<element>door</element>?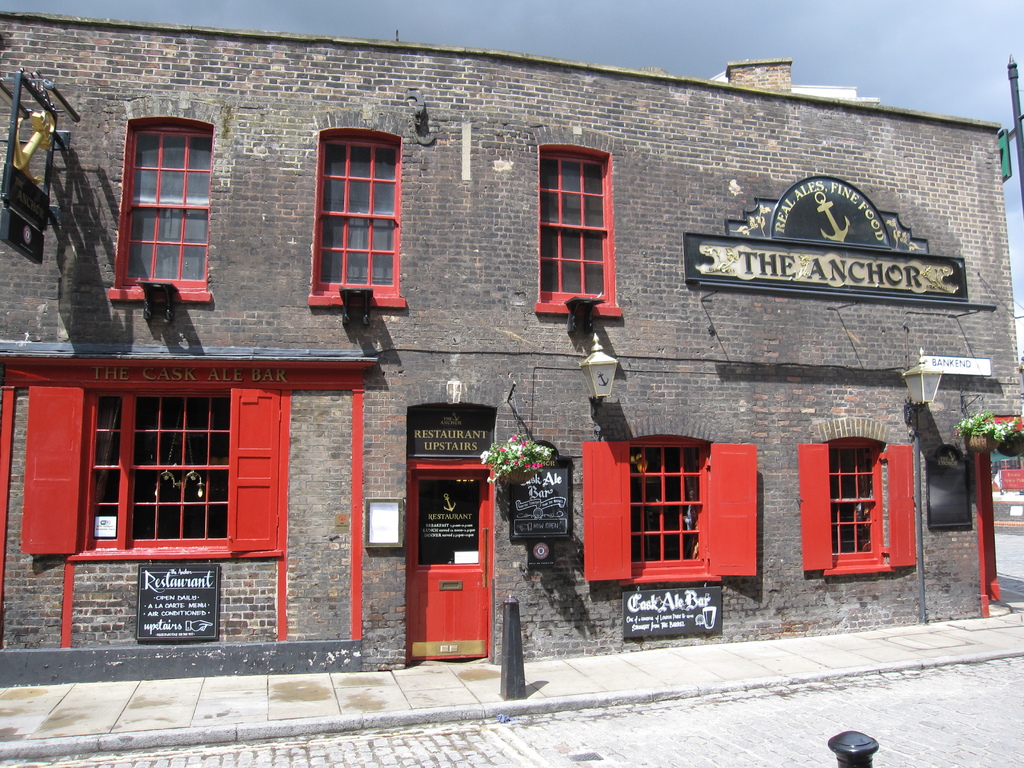
[401, 442, 487, 676]
